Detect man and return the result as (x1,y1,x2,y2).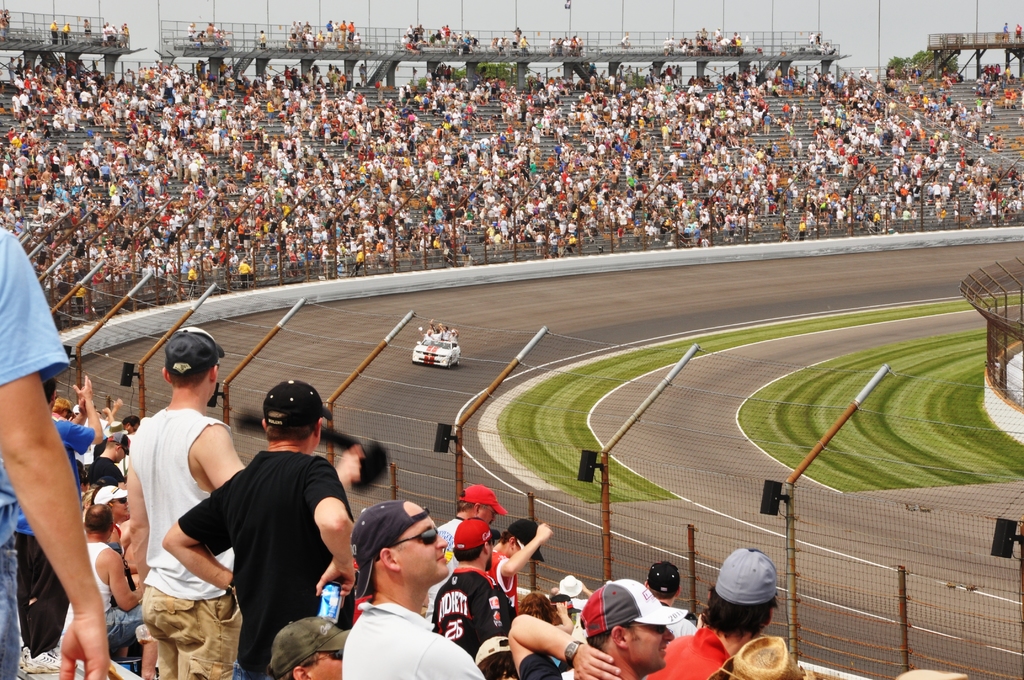
(646,559,698,631).
